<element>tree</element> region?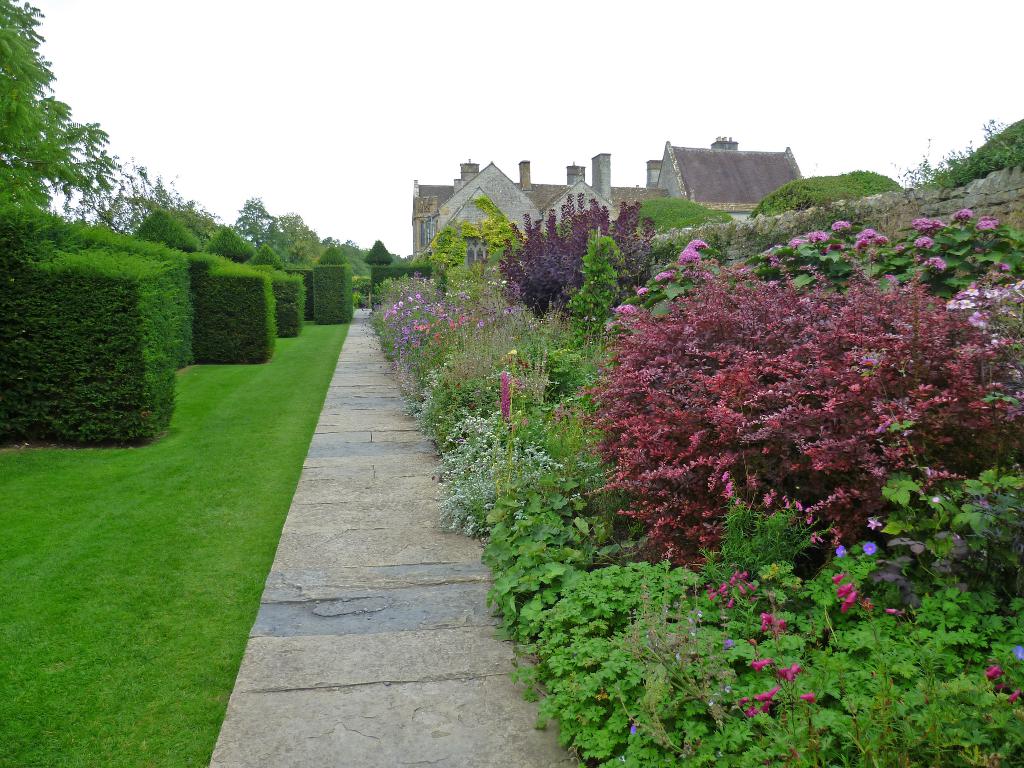
box(362, 241, 394, 267)
